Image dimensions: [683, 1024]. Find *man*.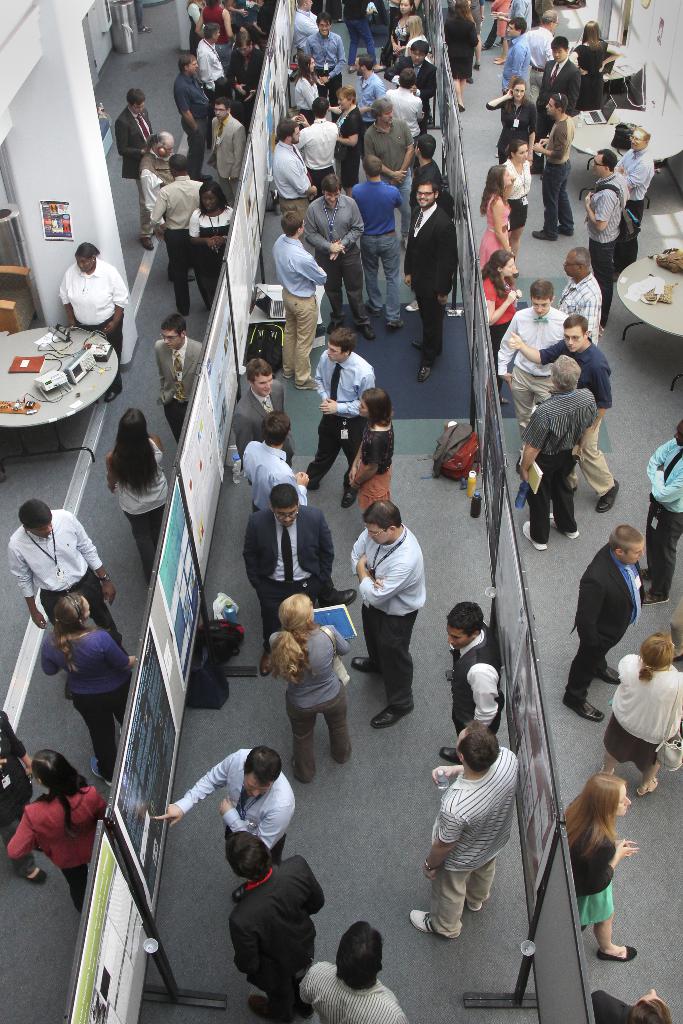
x1=202 y1=95 x2=245 y2=212.
